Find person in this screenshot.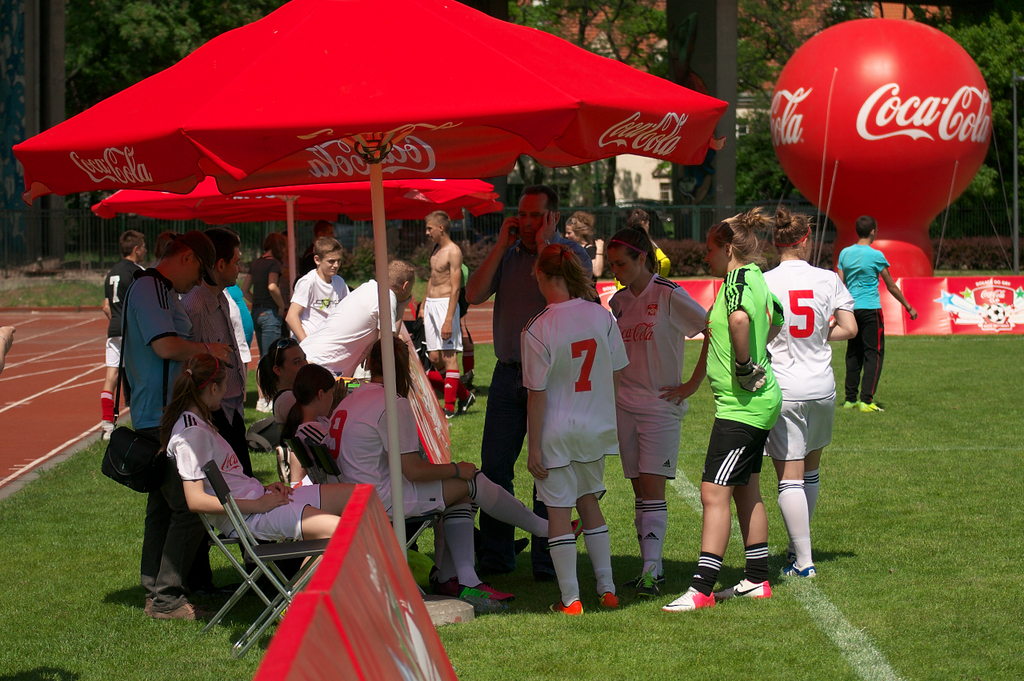
The bounding box for person is [x1=296, y1=218, x2=342, y2=280].
